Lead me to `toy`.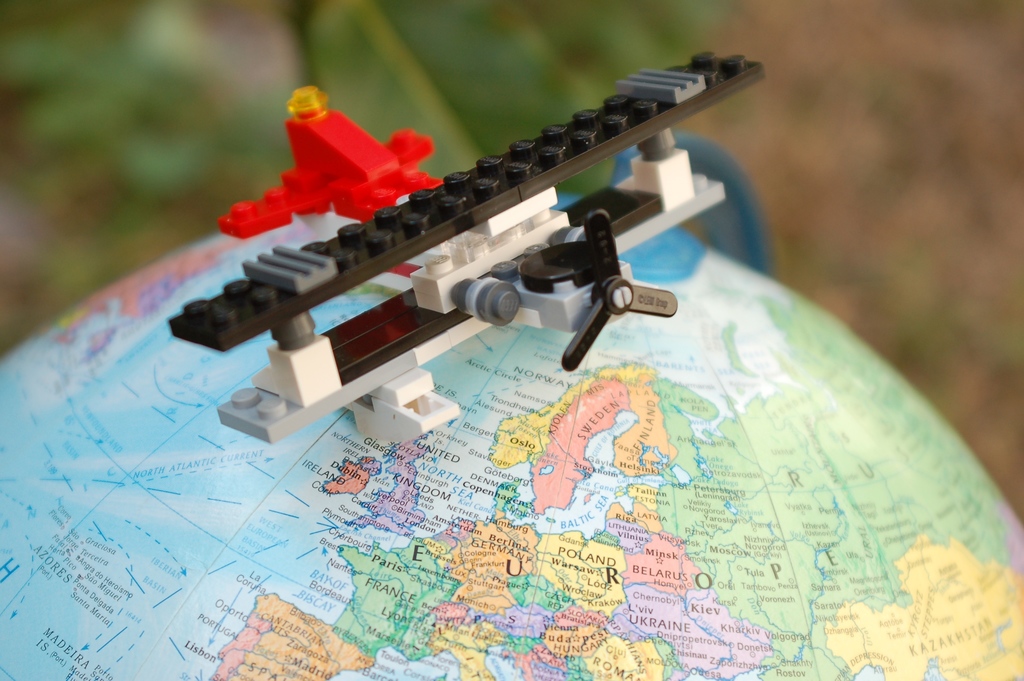
Lead to [left=133, top=63, right=766, bottom=412].
